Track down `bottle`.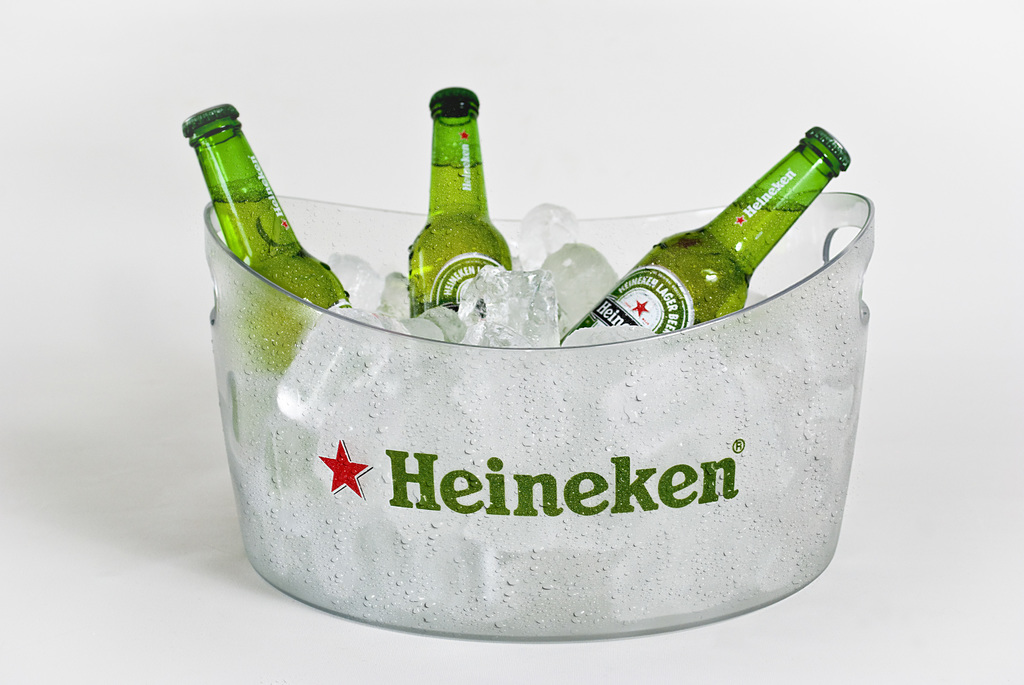
Tracked to select_region(173, 97, 357, 375).
